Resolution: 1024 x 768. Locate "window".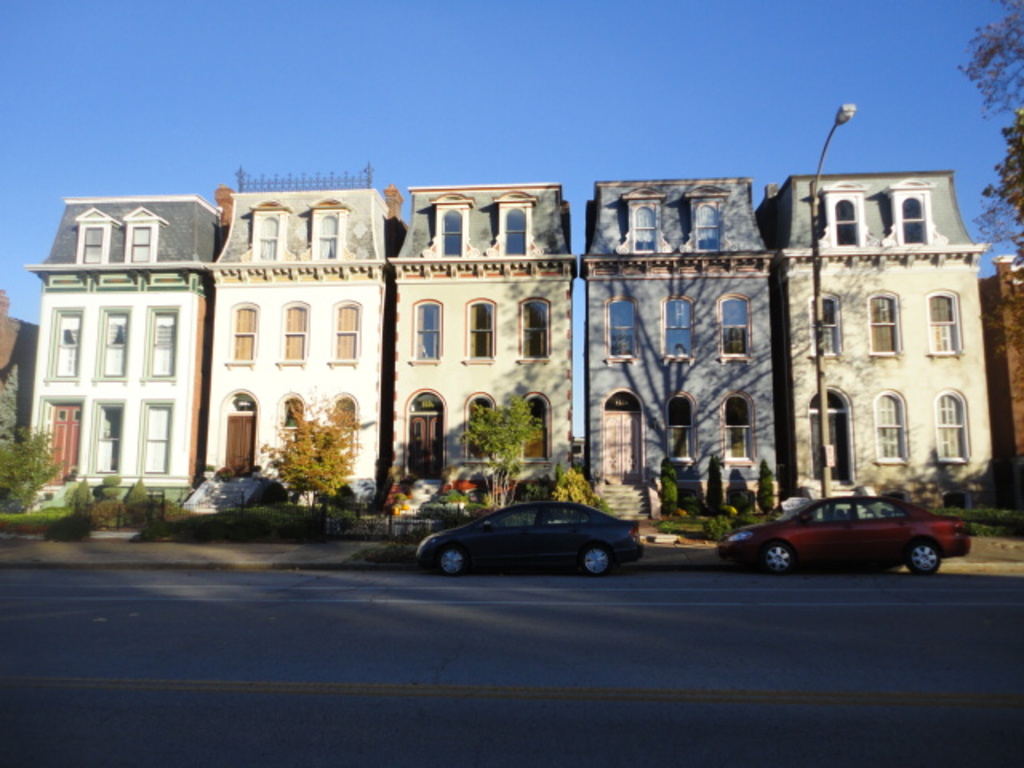
523 294 554 355.
